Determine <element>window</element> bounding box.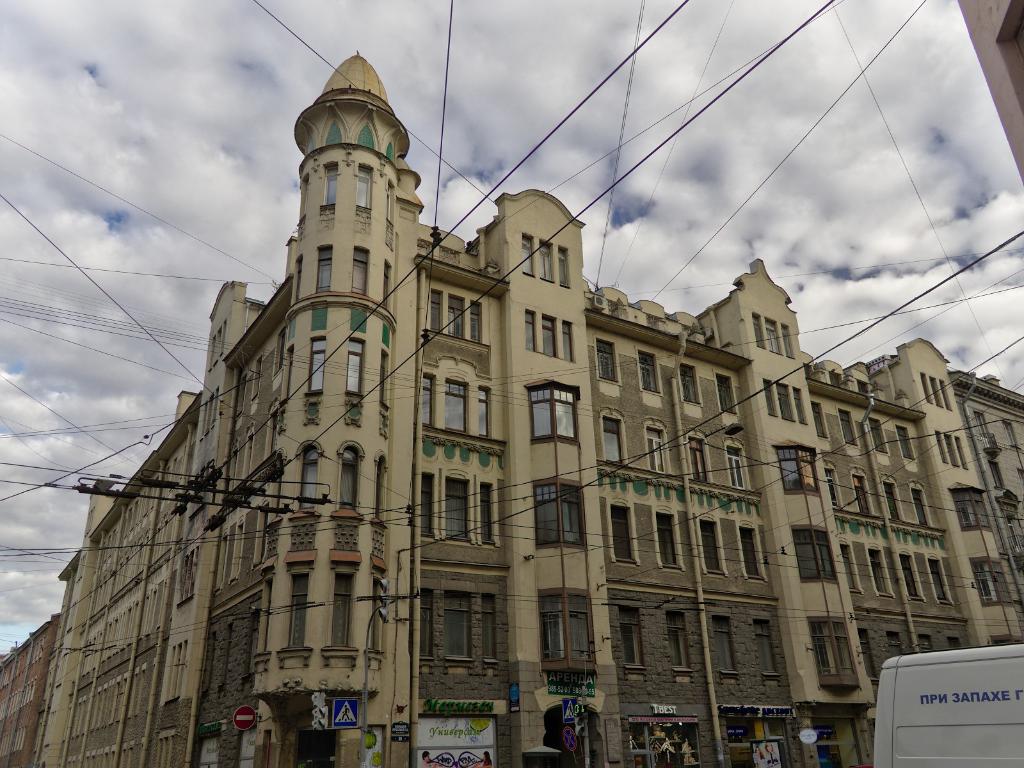
Determined: 262/584/275/655.
